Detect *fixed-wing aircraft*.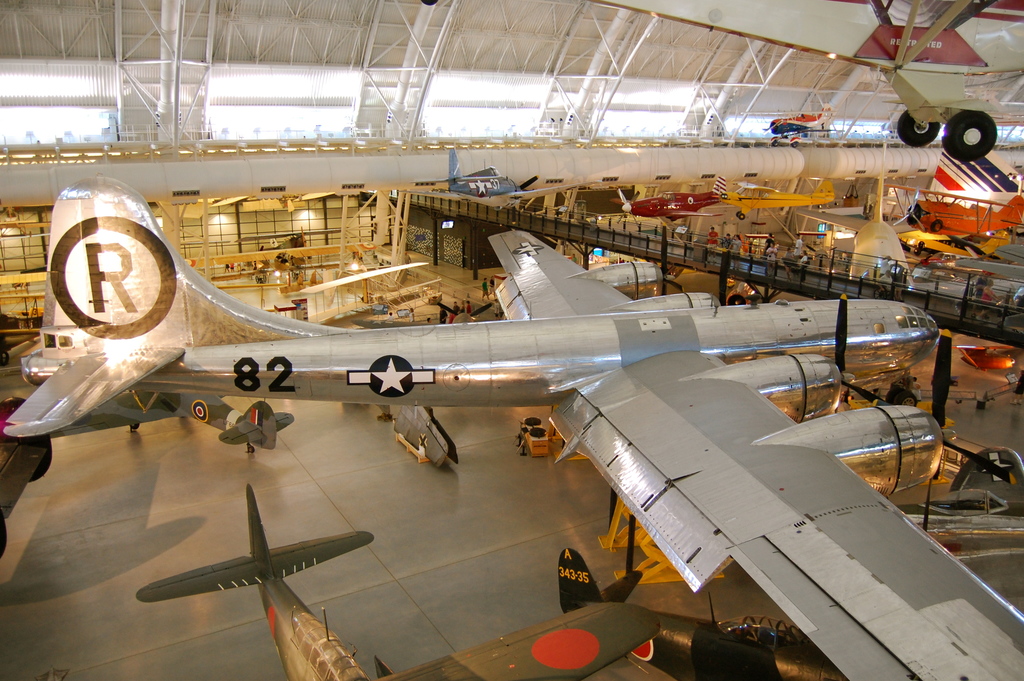
Detected at crop(950, 341, 1016, 377).
